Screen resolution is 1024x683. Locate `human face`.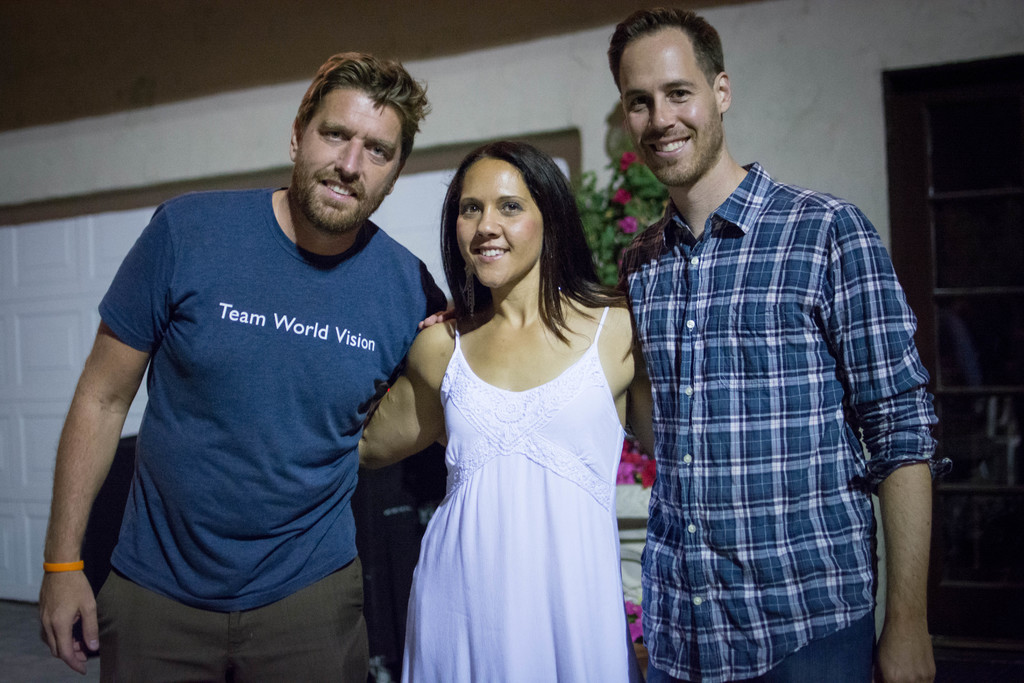
456 159 538 286.
